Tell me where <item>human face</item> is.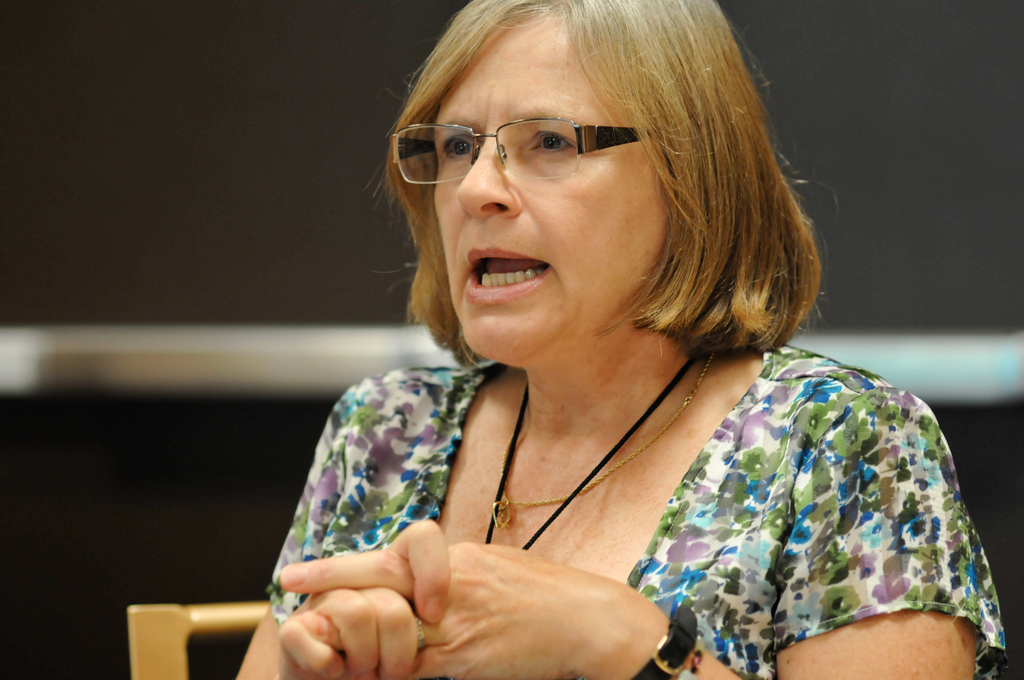
<item>human face</item> is at [431,12,668,356].
